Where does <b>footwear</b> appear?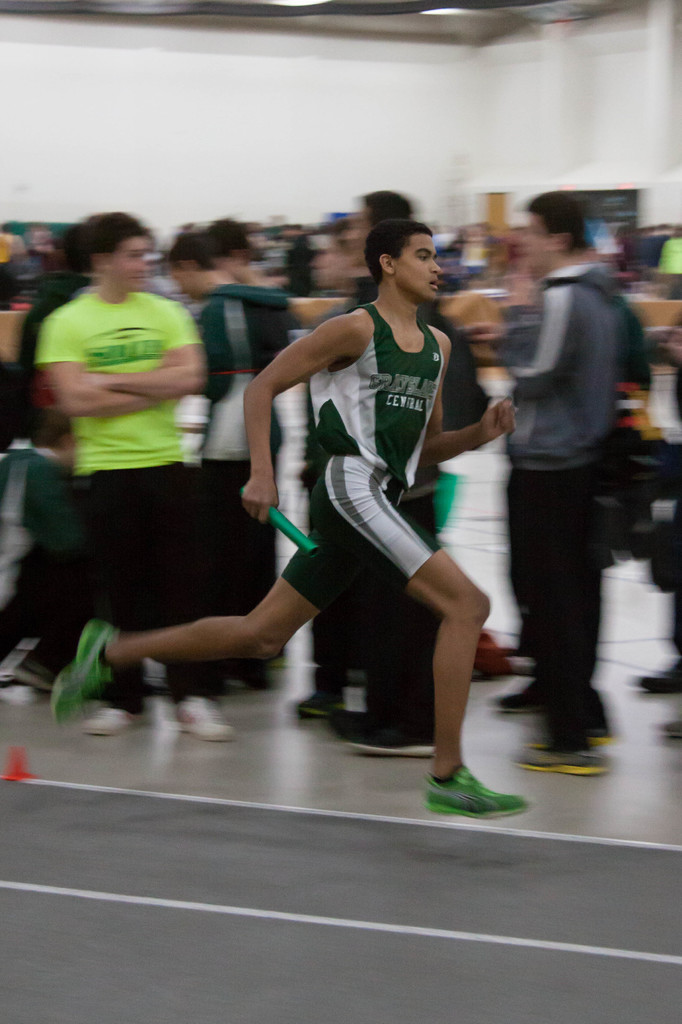
Appears at bbox(470, 627, 512, 674).
